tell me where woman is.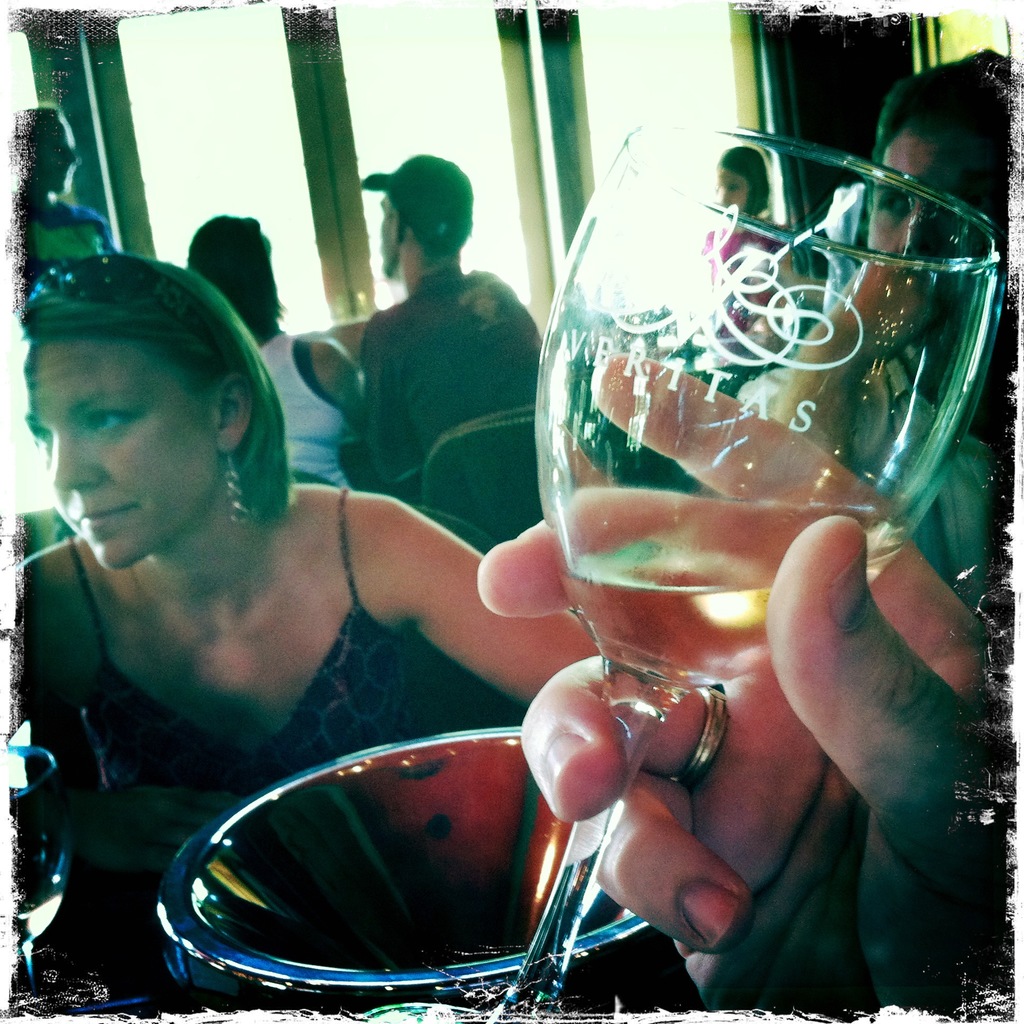
woman is at (left=0, top=248, right=601, bottom=1023).
